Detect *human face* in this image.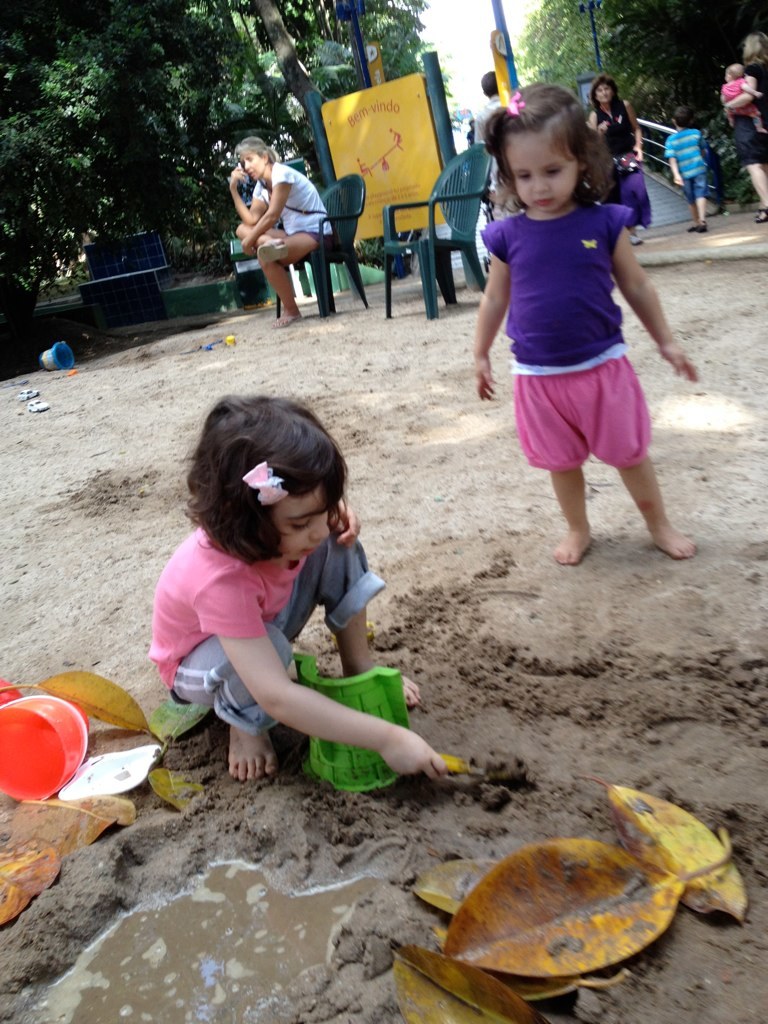
Detection: bbox=(278, 485, 334, 559).
